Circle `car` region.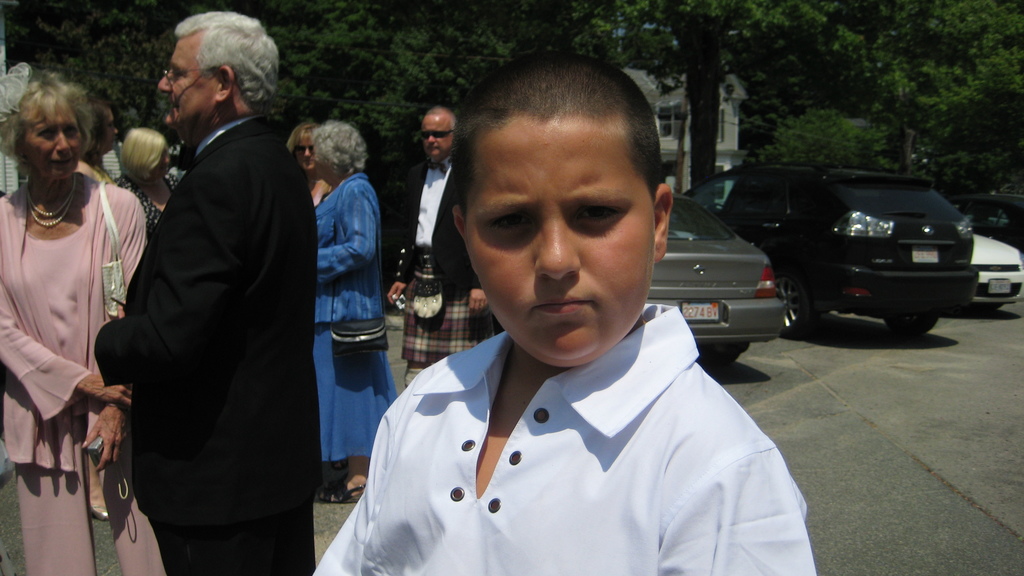
Region: left=964, top=227, right=1023, bottom=312.
